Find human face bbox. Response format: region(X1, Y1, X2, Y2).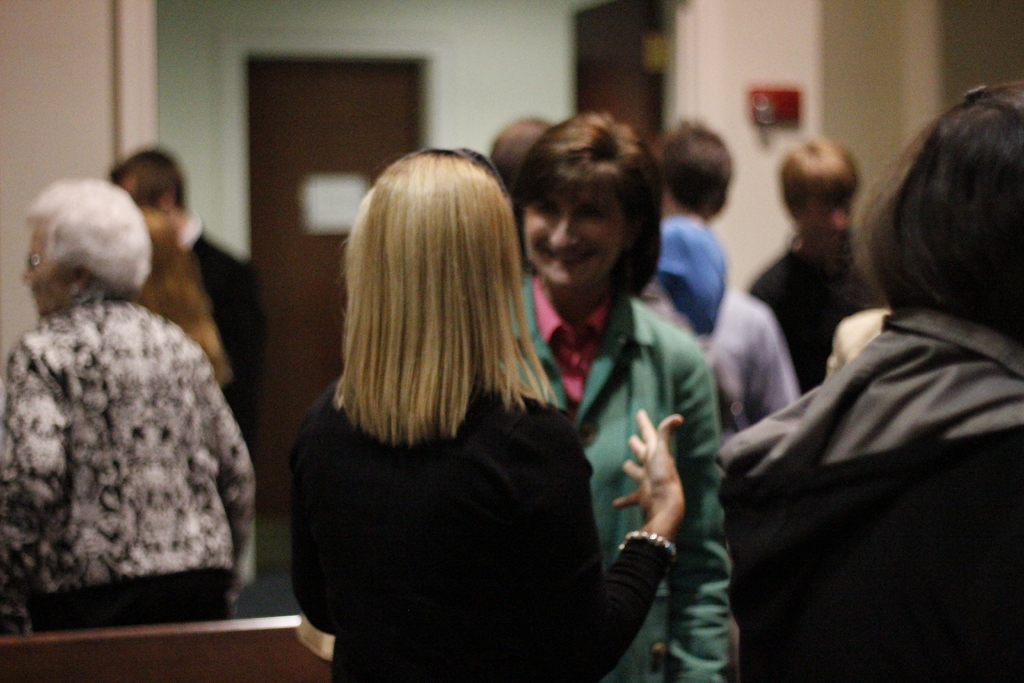
region(525, 198, 631, 288).
